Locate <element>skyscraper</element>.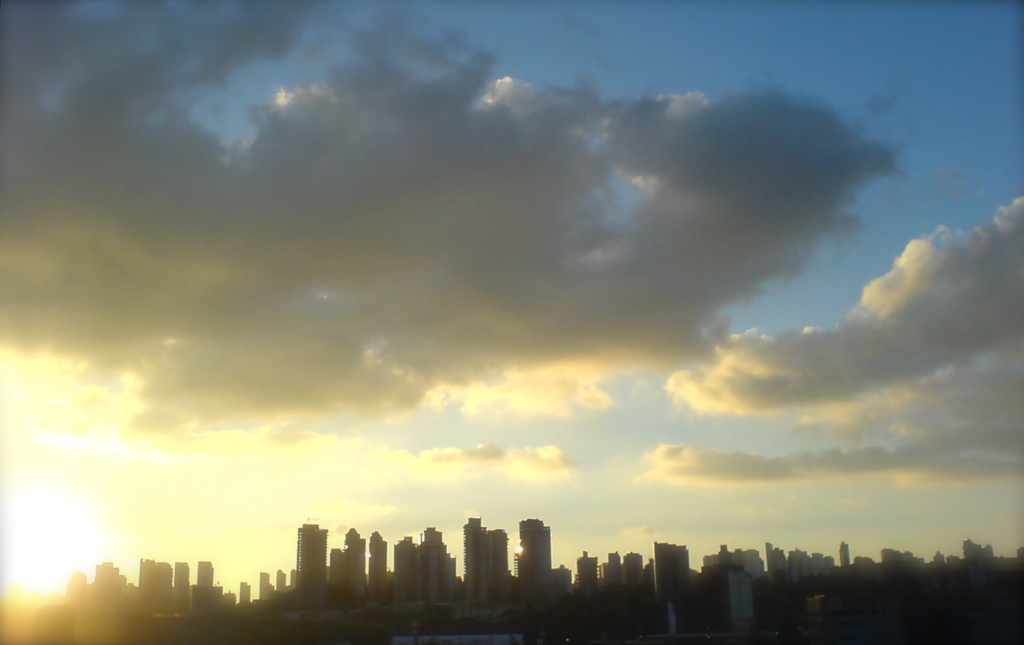
Bounding box: bbox(517, 511, 551, 573).
